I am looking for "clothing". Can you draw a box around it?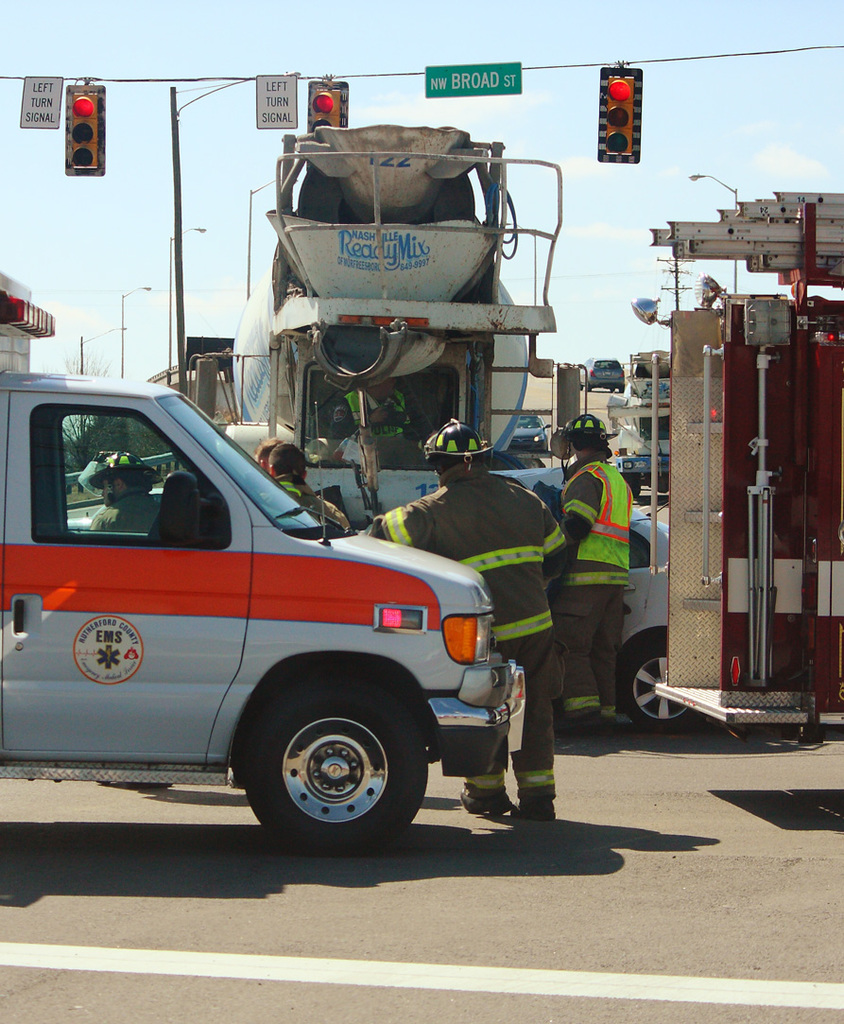
Sure, the bounding box is (355, 459, 568, 651).
